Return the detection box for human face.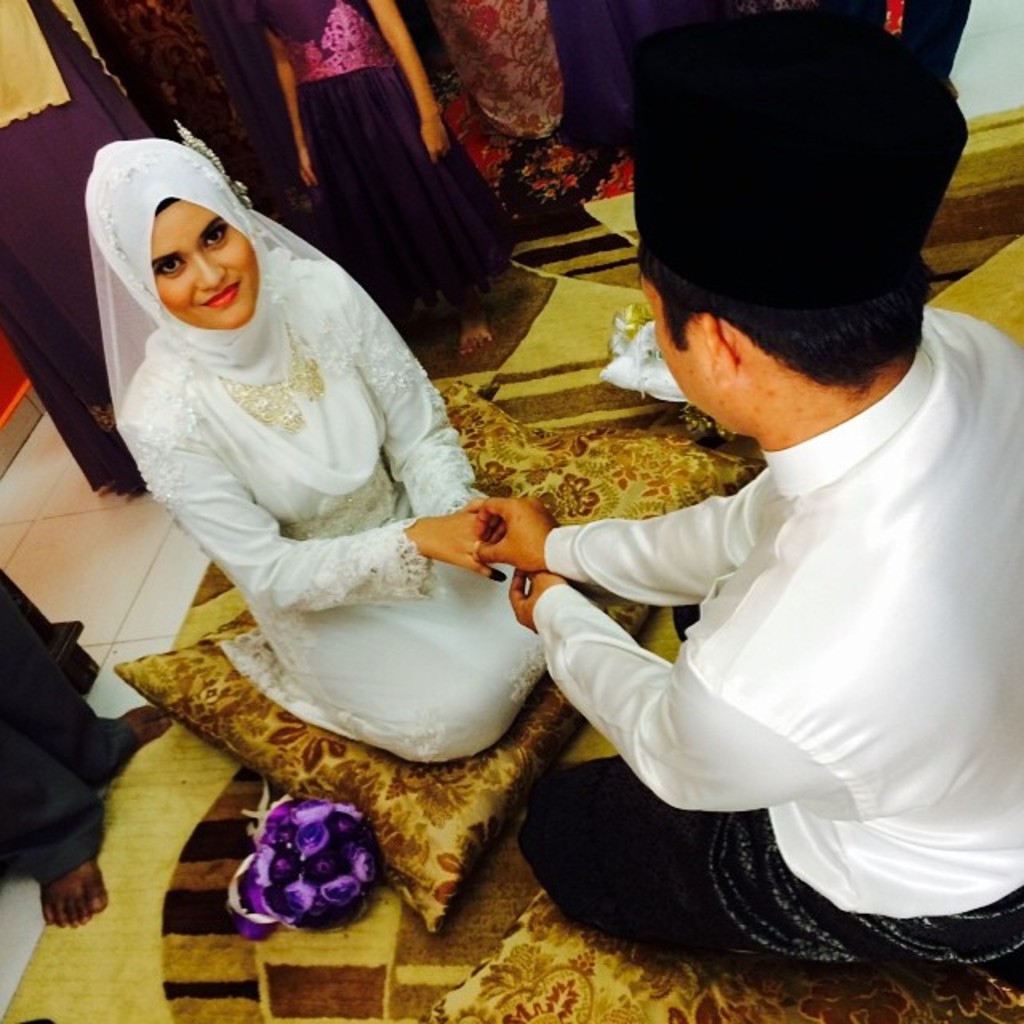
149/200/259/325.
